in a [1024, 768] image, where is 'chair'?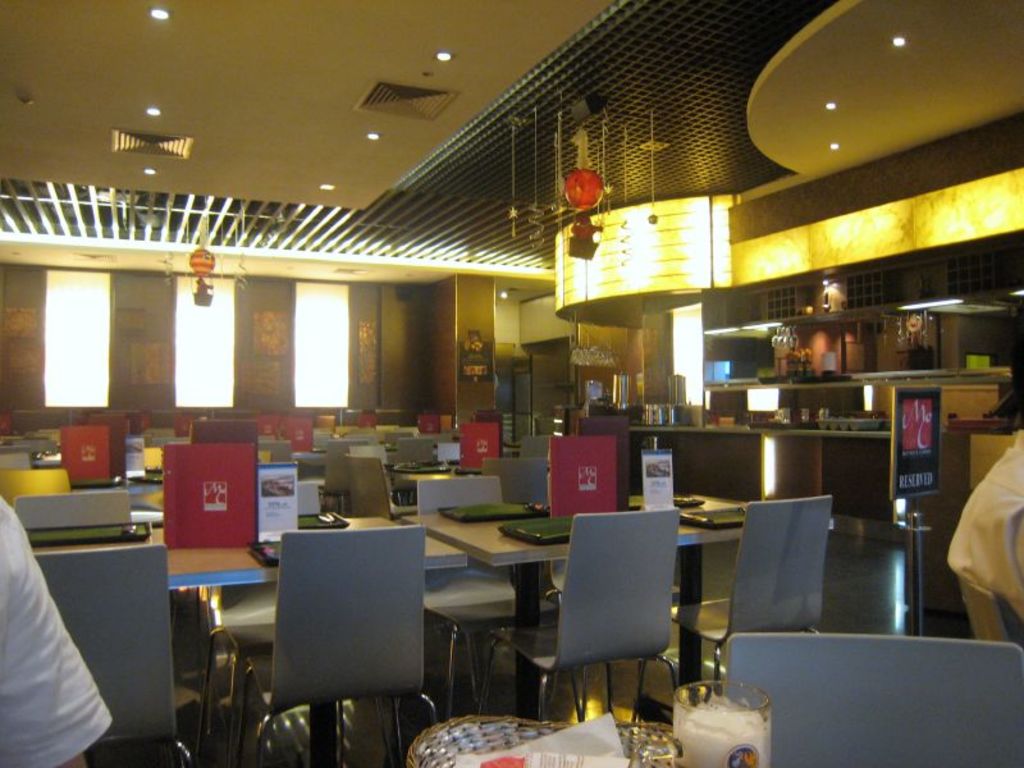
left=672, top=494, right=828, bottom=682.
